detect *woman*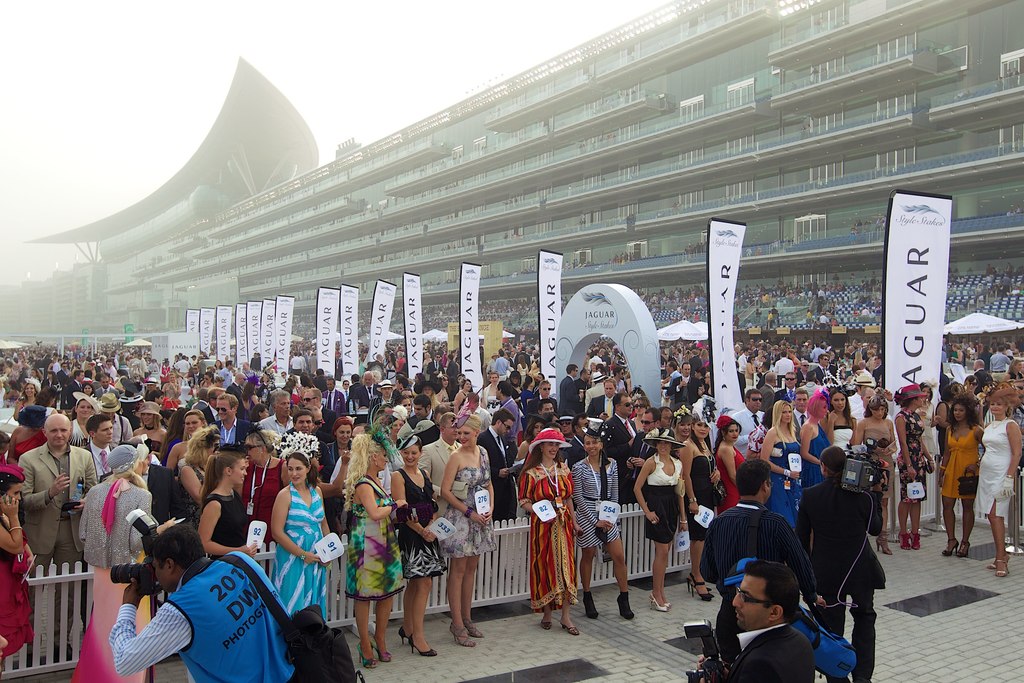
[1004, 358, 1021, 381]
